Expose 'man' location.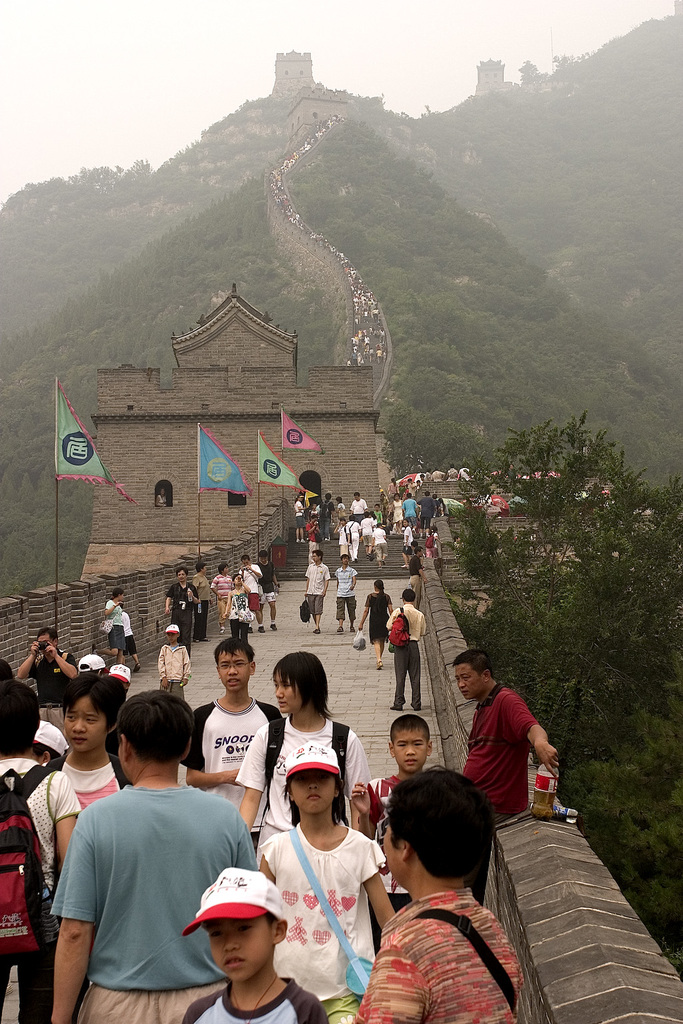
Exposed at <region>253, 549, 279, 631</region>.
